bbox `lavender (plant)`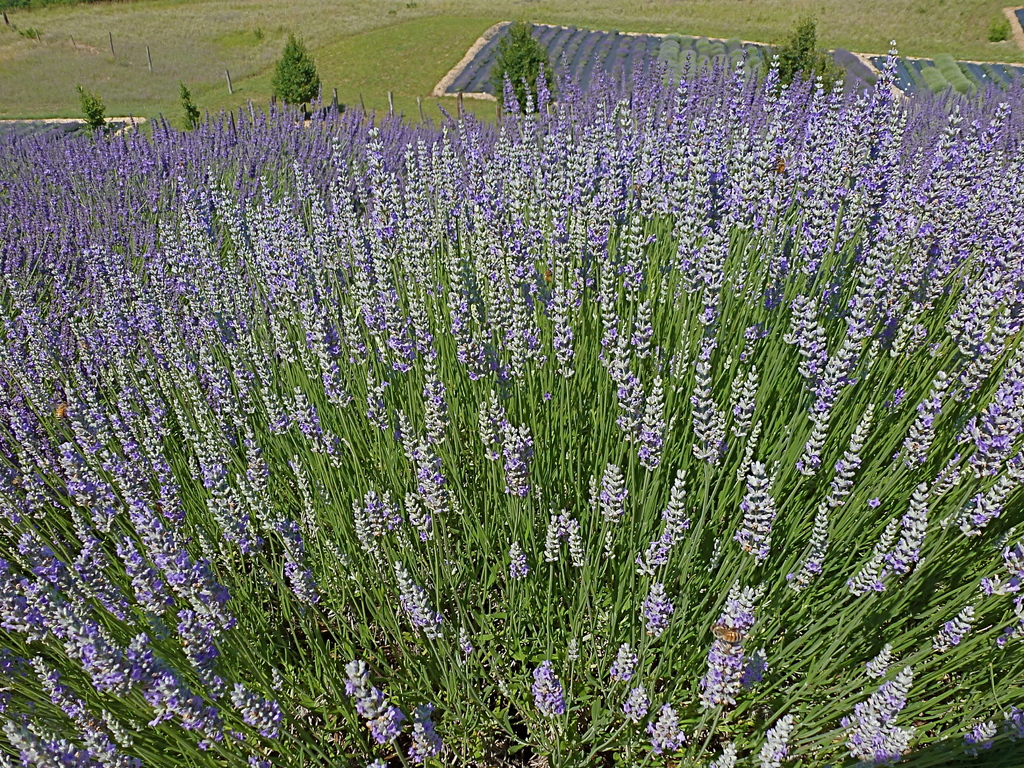
195,473,243,551
